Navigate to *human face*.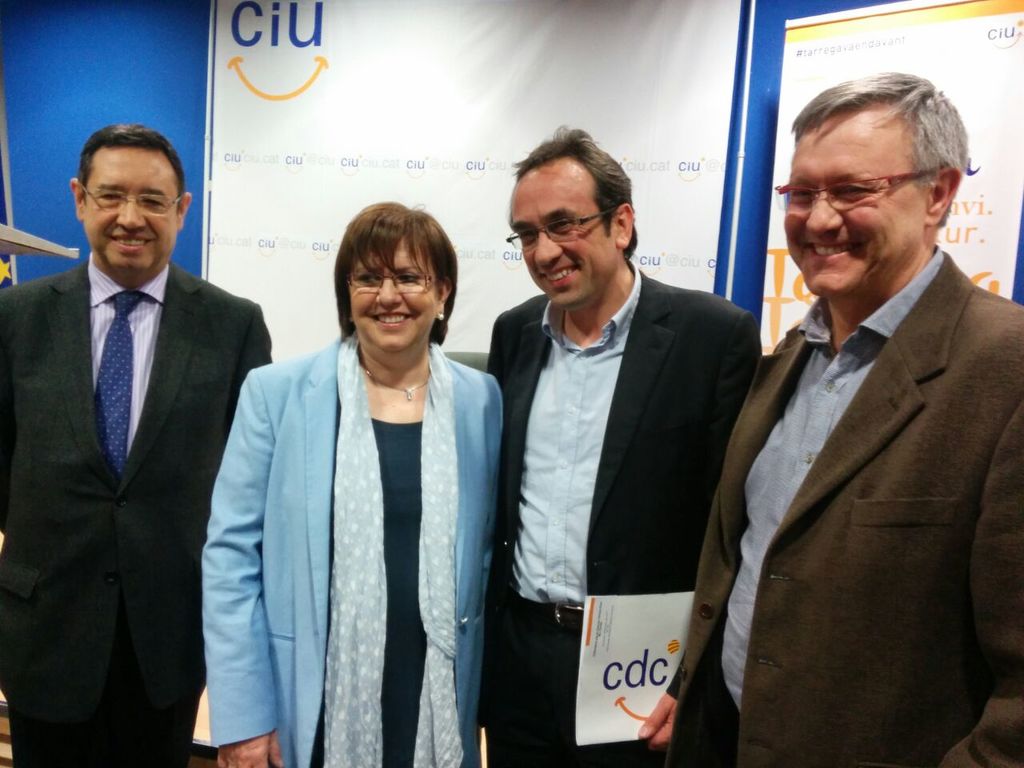
Navigation target: {"left": 509, "top": 158, "right": 615, "bottom": 310}.
